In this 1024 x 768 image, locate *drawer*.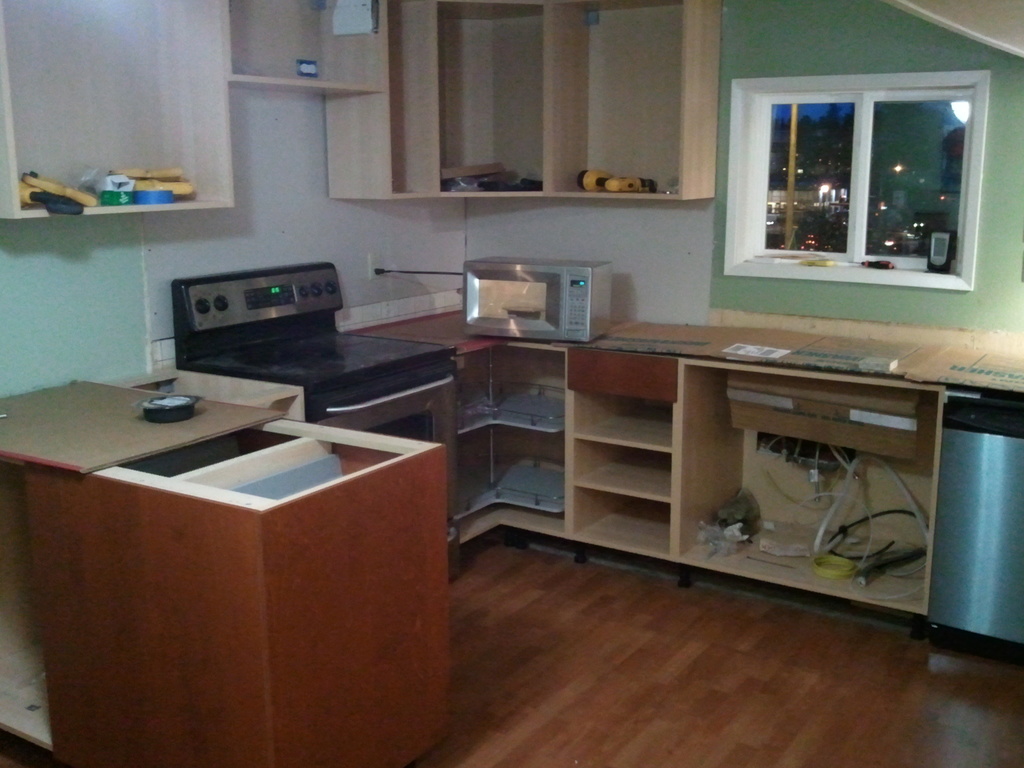
Bounding box: rect(566, 349, 677, 403).
